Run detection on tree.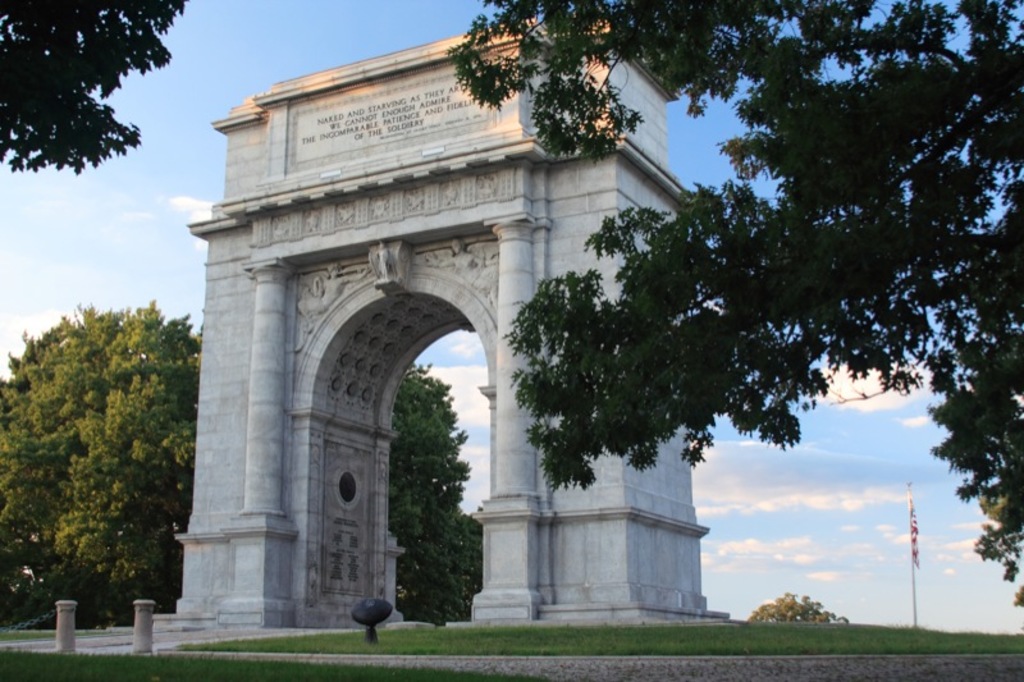
Result: [left=0, top=0, right=187, bottom=173].
